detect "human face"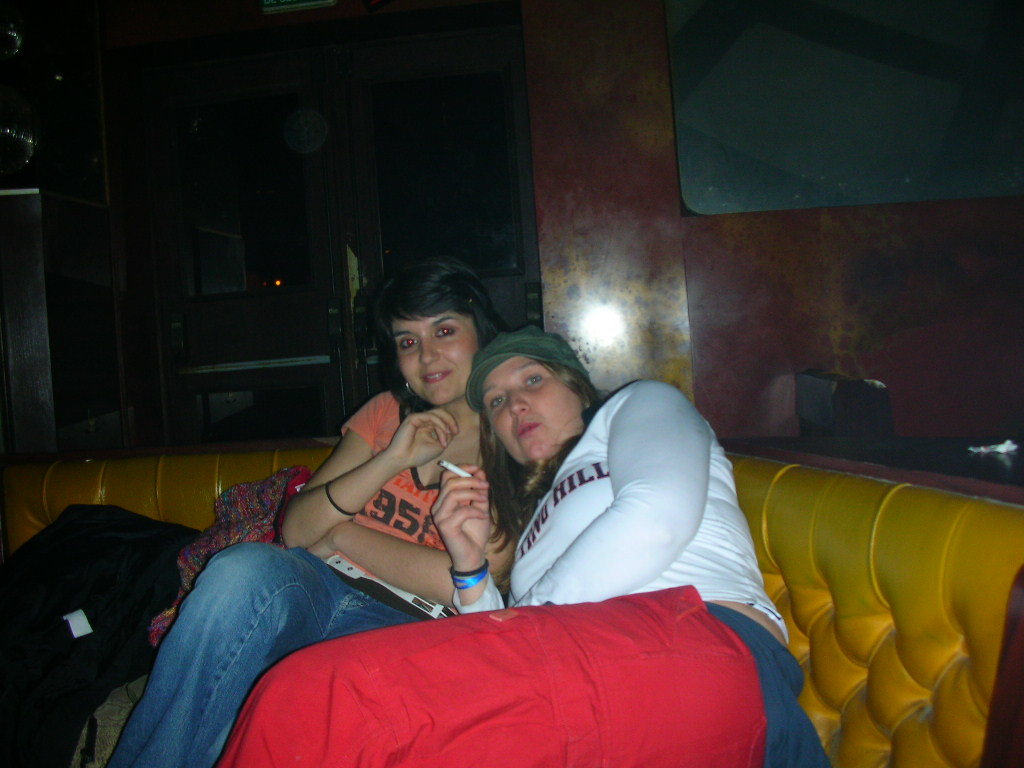
left=394, top=313, right=472, bottom=404
